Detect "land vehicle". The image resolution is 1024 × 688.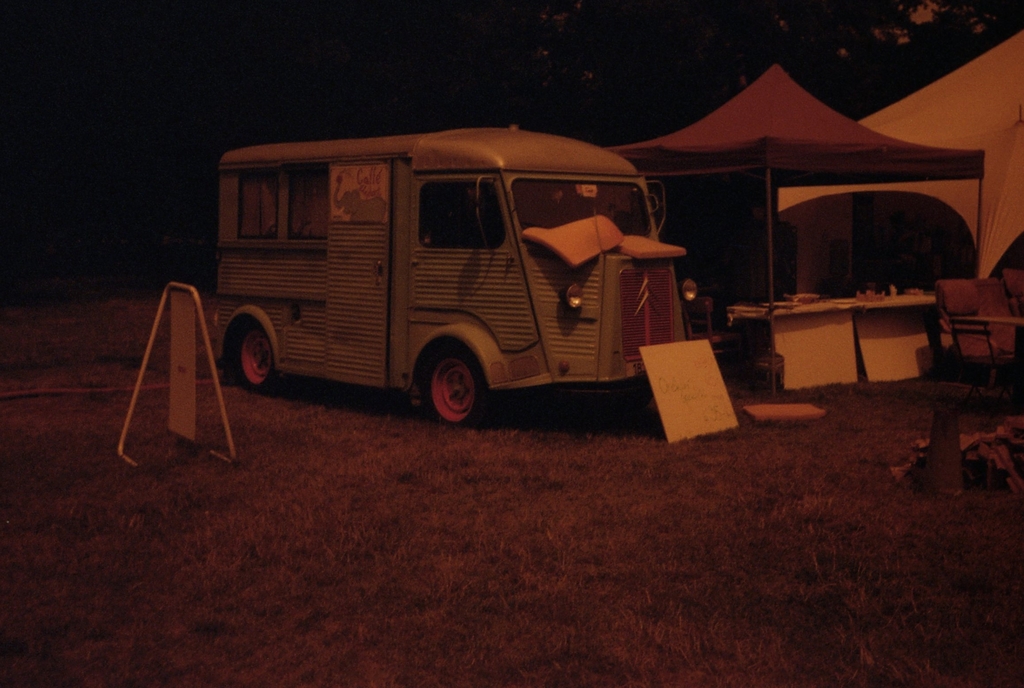
[x1=166, y1=133, x2=749, y2=431].
